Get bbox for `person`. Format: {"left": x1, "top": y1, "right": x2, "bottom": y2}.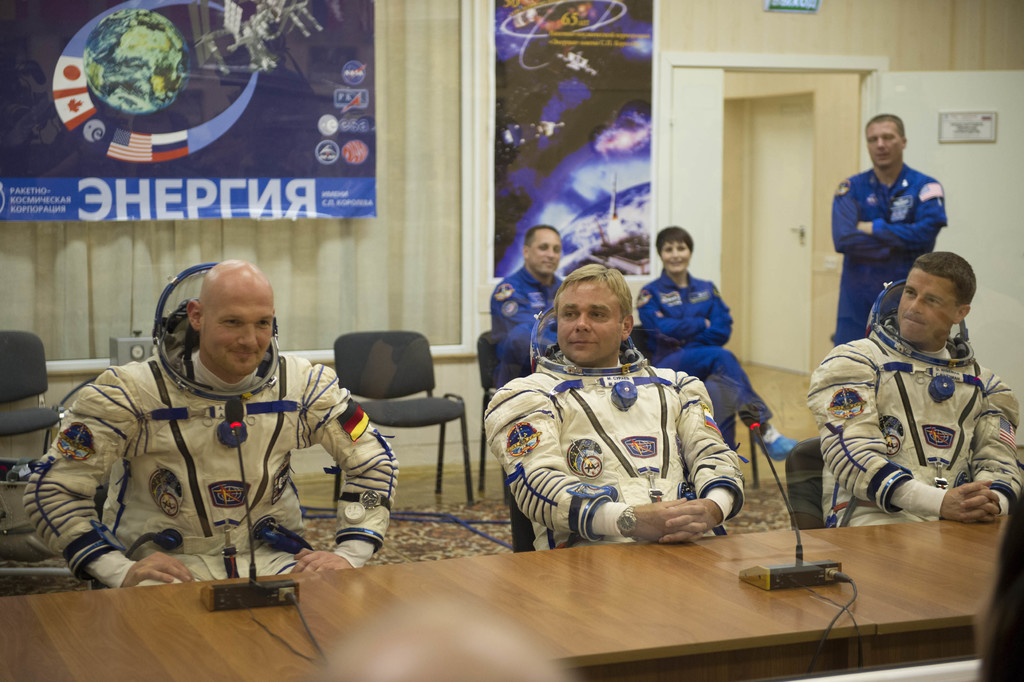
{"left": 808, "top": 246, "right": 1023, "bottom": 517}.
